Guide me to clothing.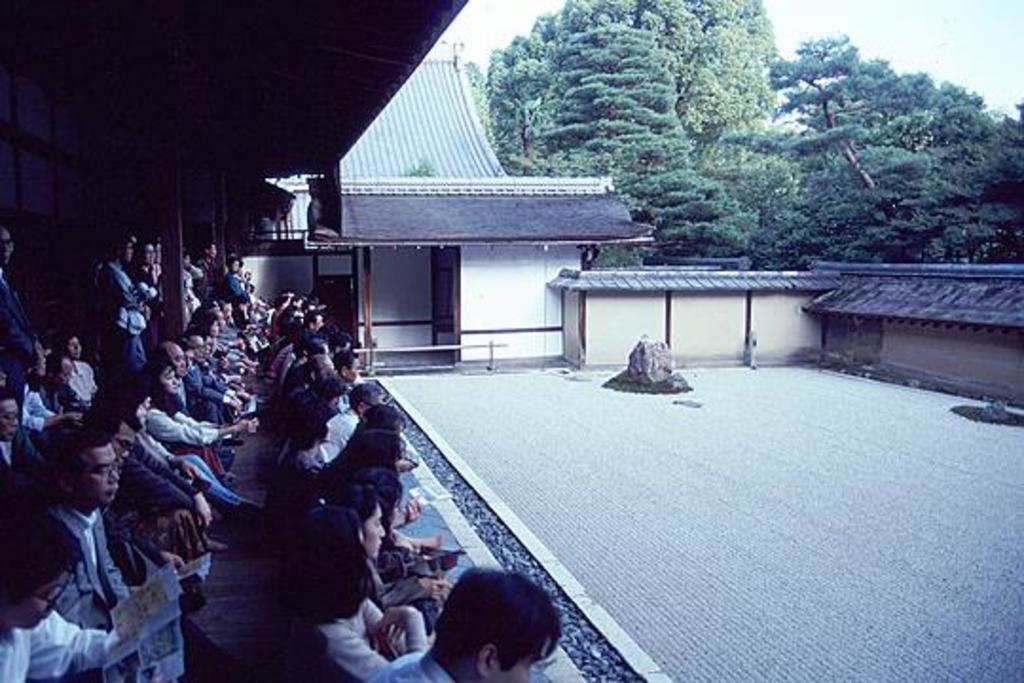
Guidance: 0 273 42 402.
